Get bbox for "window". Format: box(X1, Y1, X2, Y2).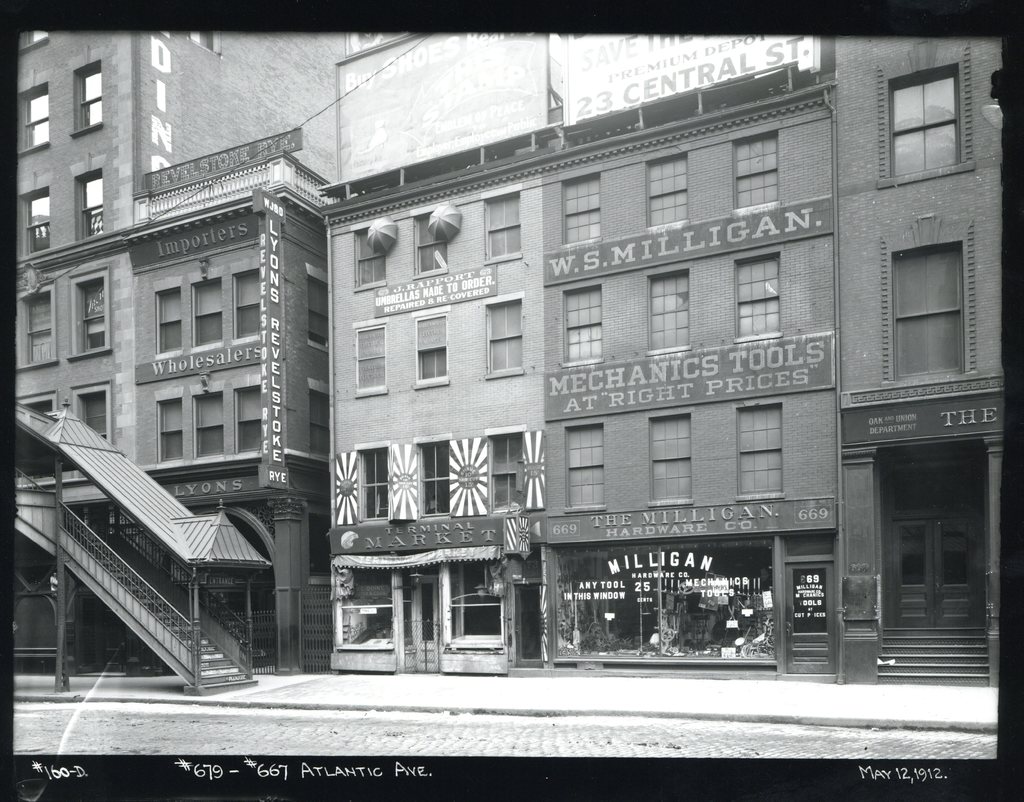
box(645, 274, 688, 350).
